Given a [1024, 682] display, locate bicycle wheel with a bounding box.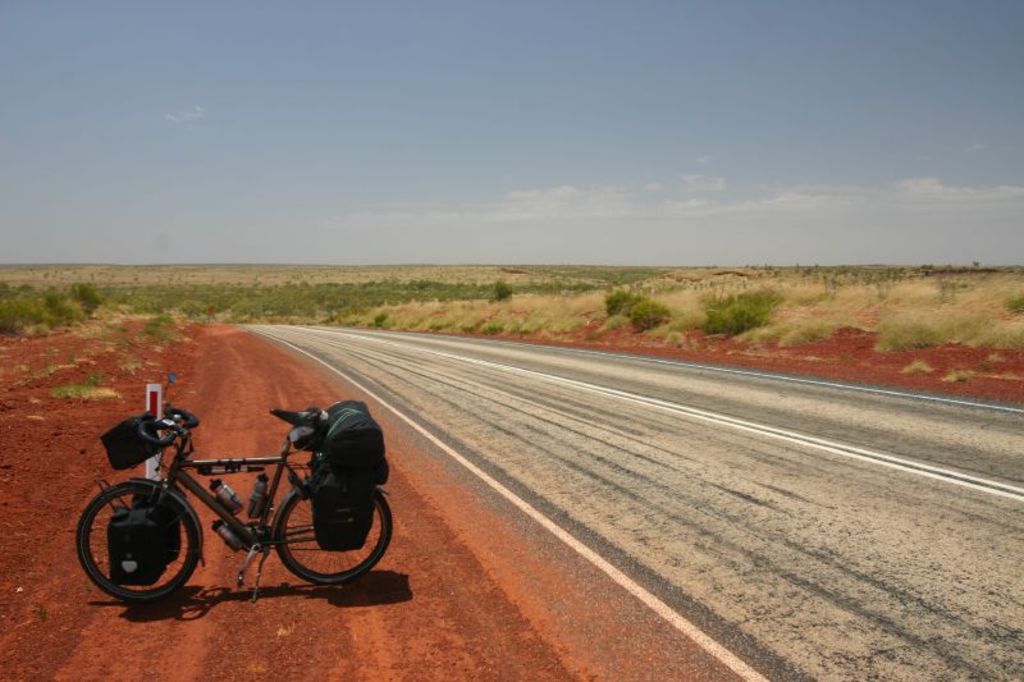
Located: (88,489,233,607).
